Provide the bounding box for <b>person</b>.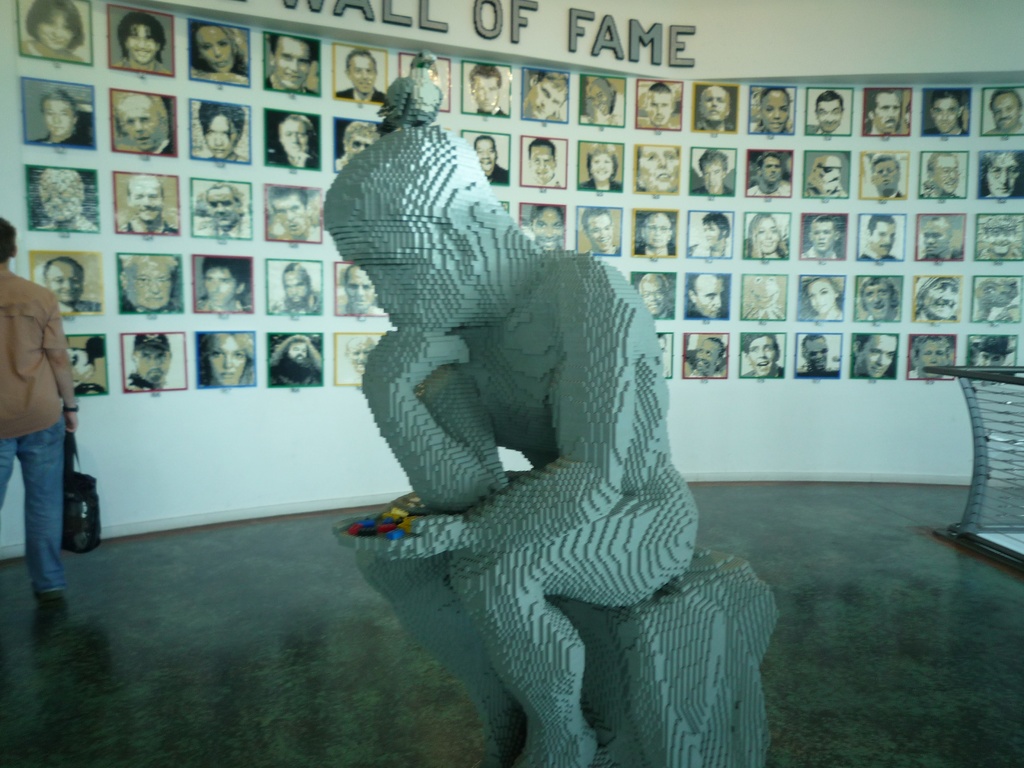
crop(335, 122, 384, 172).
